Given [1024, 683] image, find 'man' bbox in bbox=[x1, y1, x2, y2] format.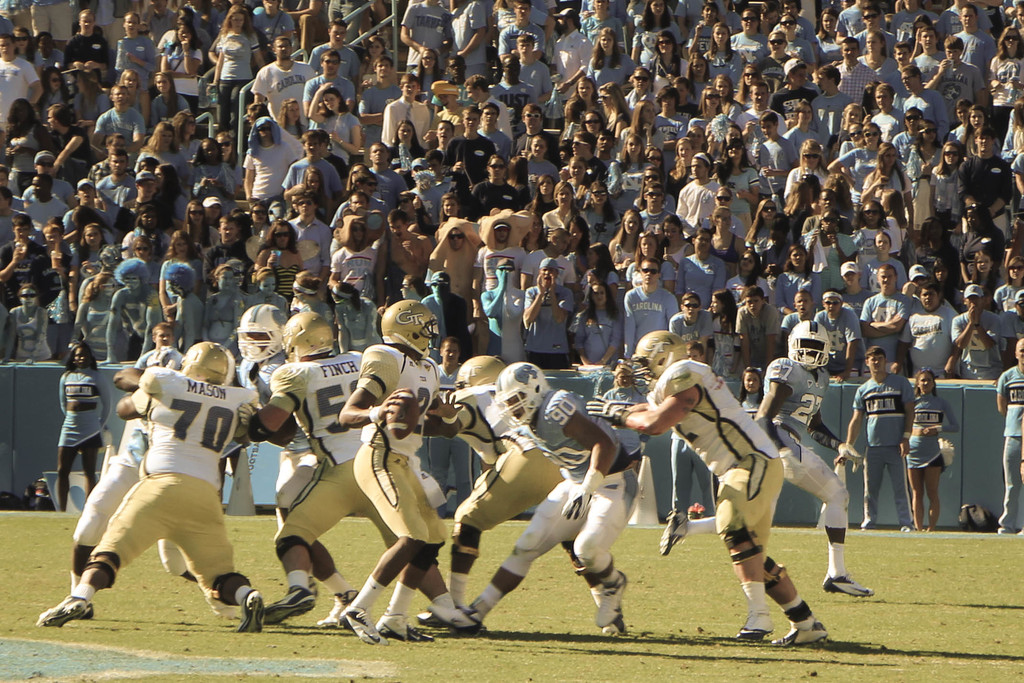
bbox=[836, 1, 865, 42].
